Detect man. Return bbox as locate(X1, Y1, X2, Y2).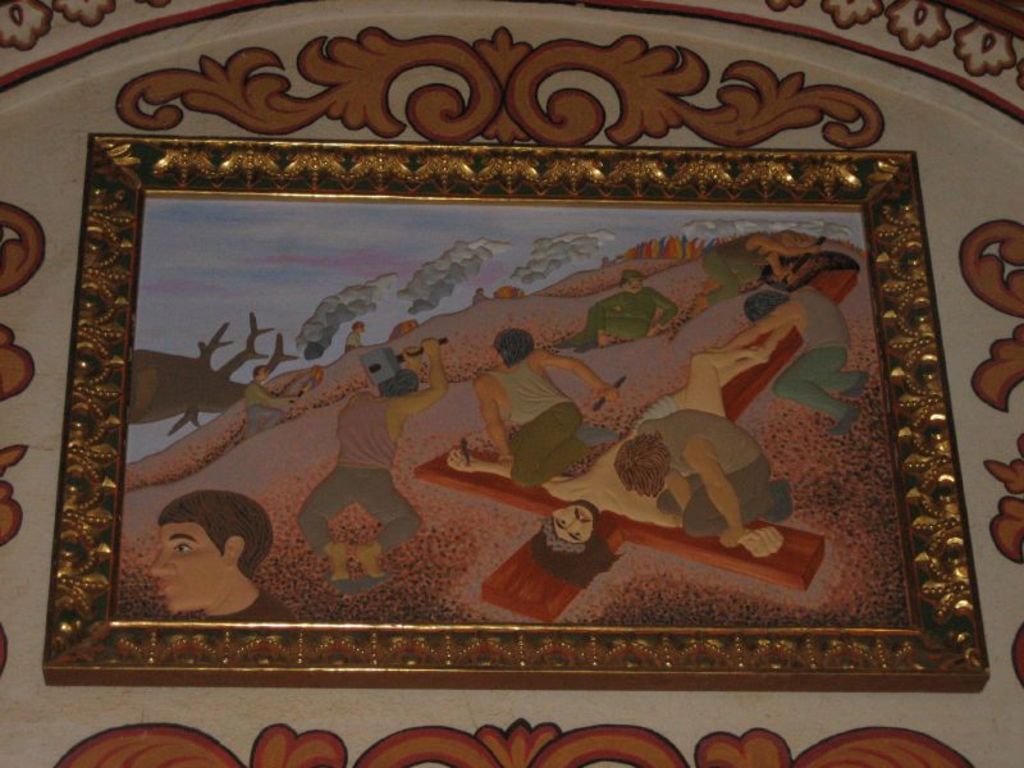
locate(609, 406, 826, 545).
